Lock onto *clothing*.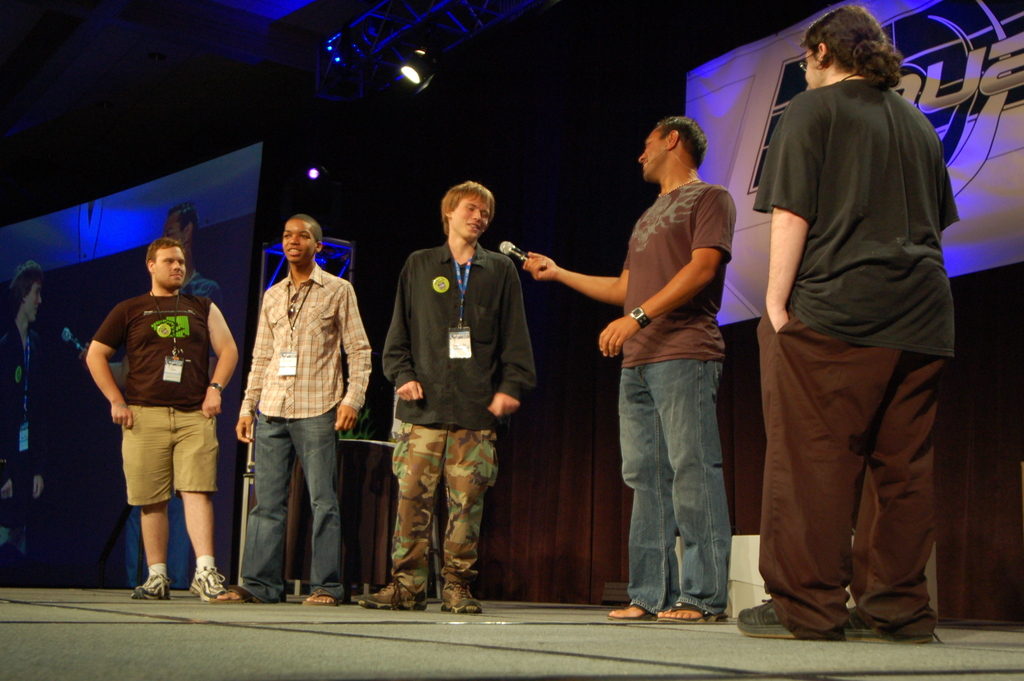
Locked: (94,250,225,564).
